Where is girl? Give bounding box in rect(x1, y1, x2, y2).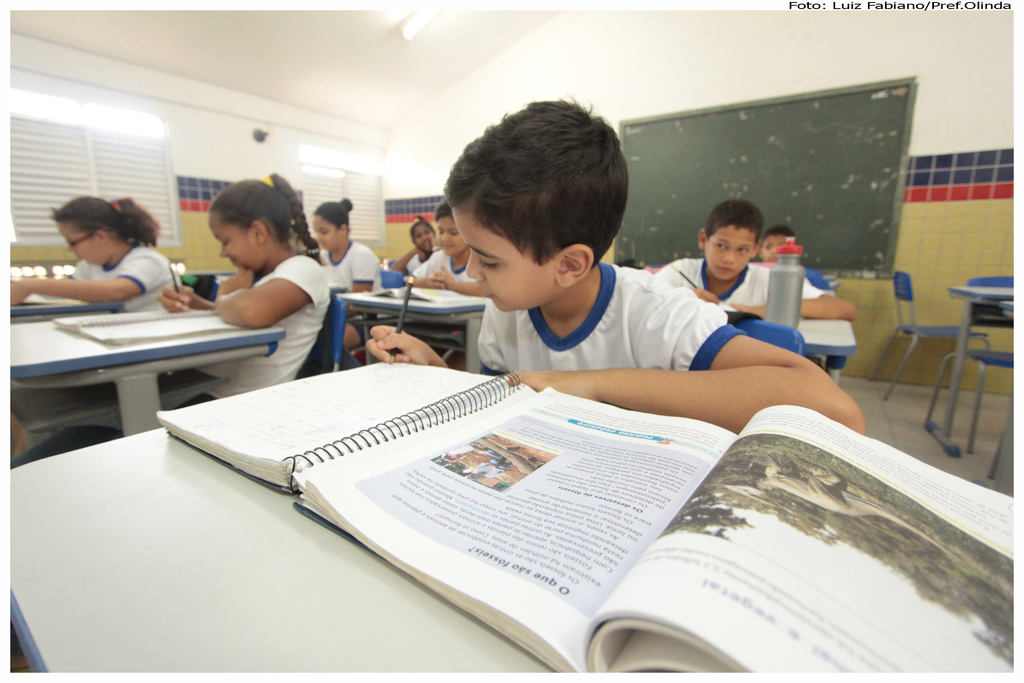
rect(383, 210, 441, 280).
